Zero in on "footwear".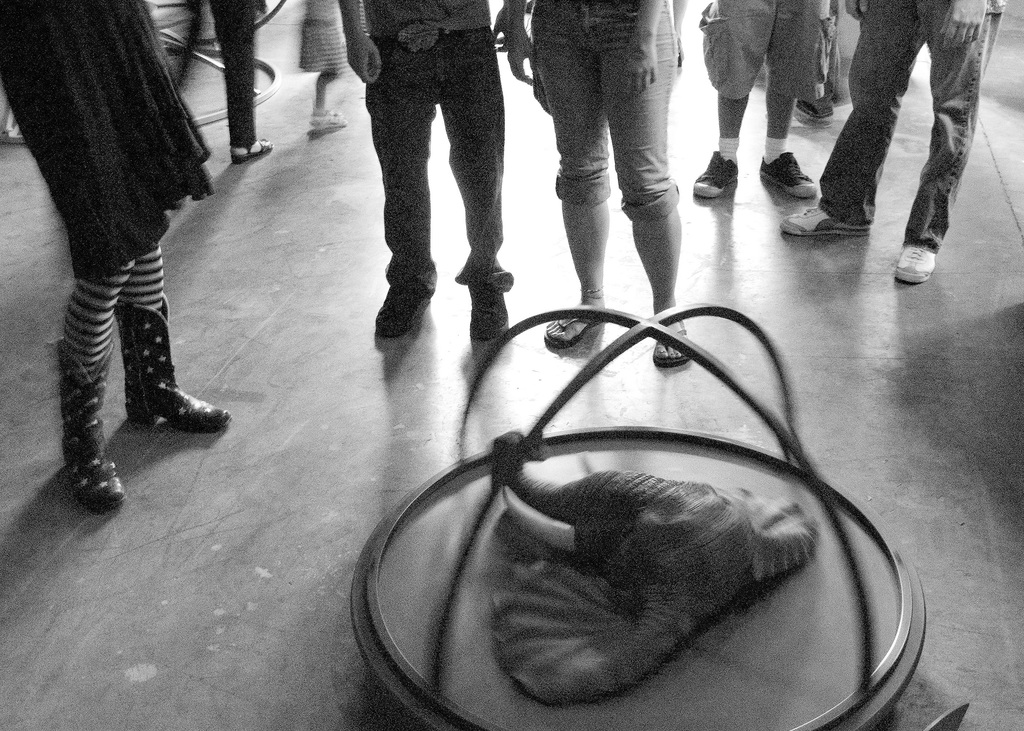
Zeroed in: 694 153 734 203.
